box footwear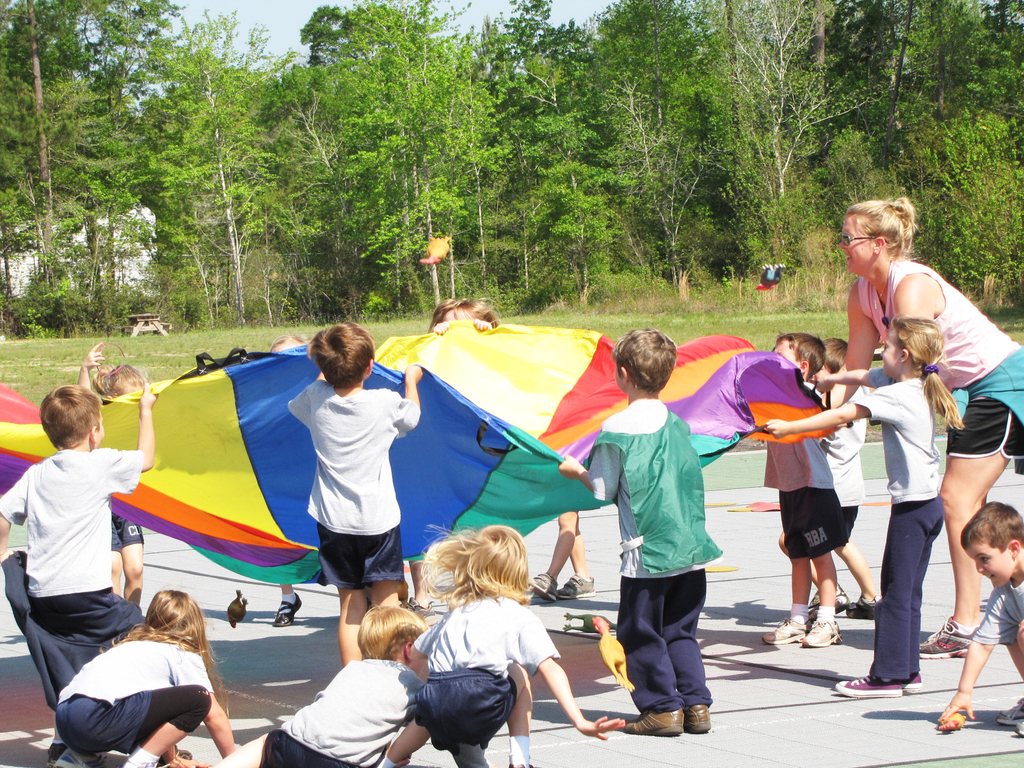
bbox=[900, 669, 924, 693]
